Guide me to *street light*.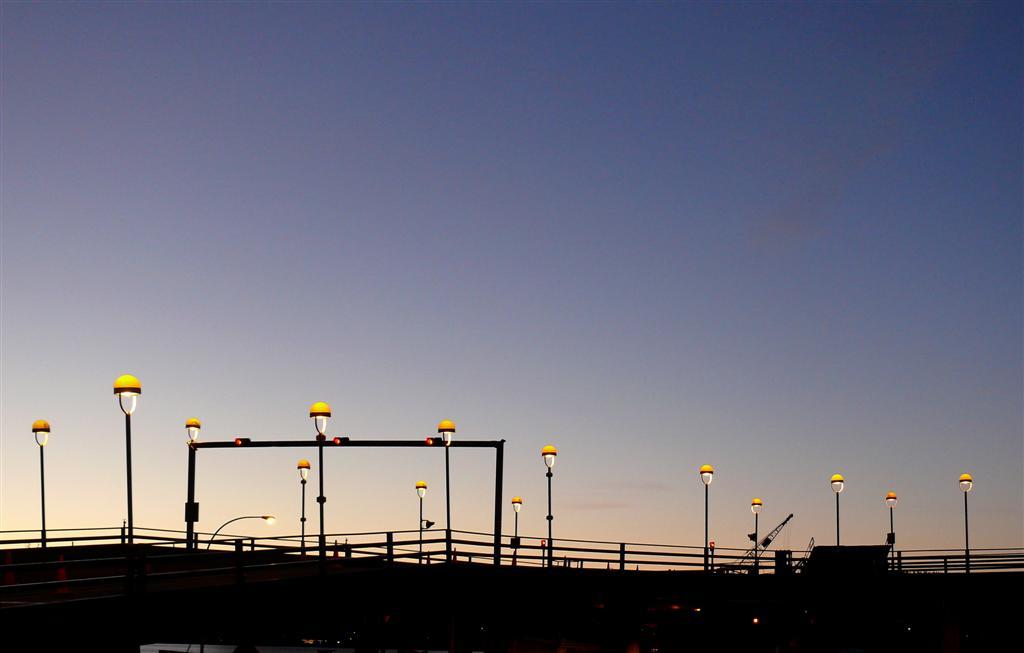
Guidance: {"x1": 295, "y1": 456, "x2": 310, "y2": 558}.
